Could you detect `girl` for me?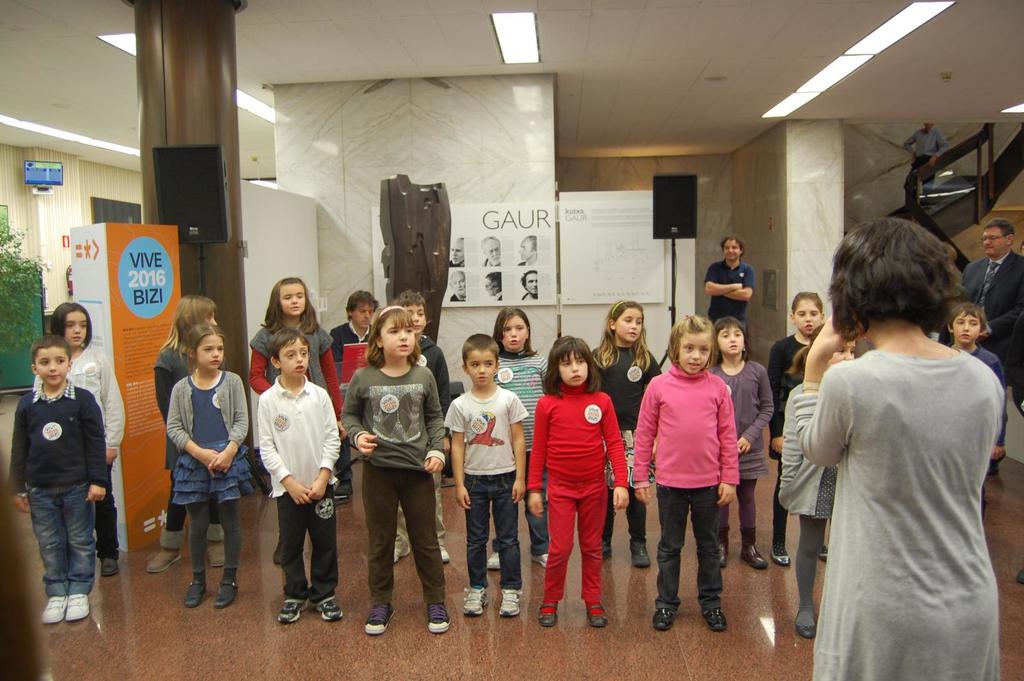
Detection result: {"left": 339, "top": 303, "right": 451, "bottom": 635}.
